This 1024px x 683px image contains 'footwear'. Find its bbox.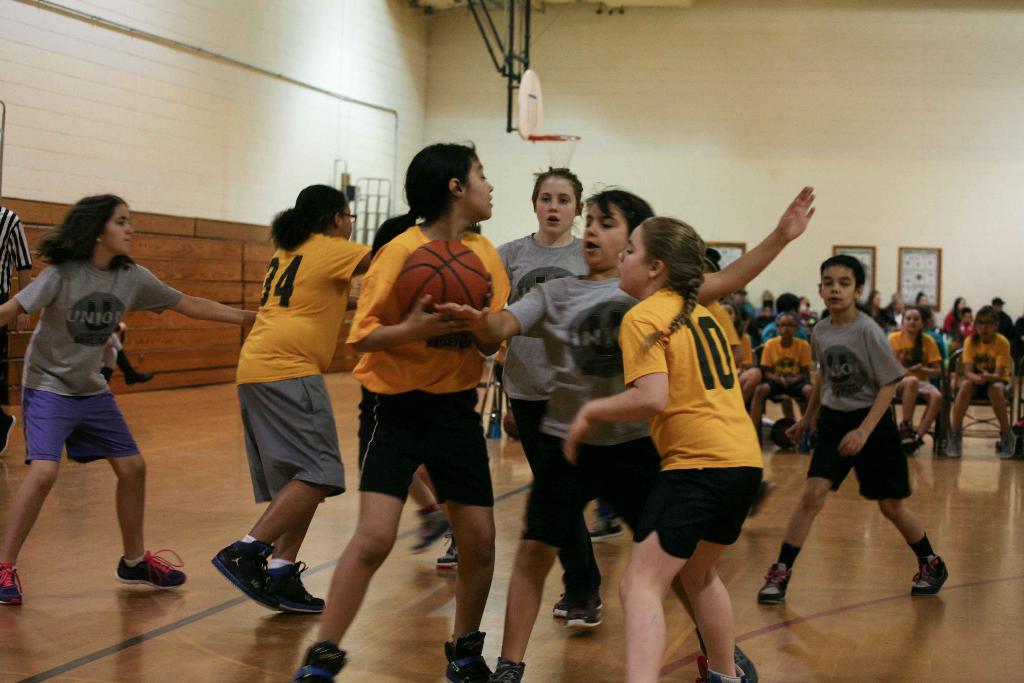
pyautogui.locateOnScreen(202, 541, 306, 624).
